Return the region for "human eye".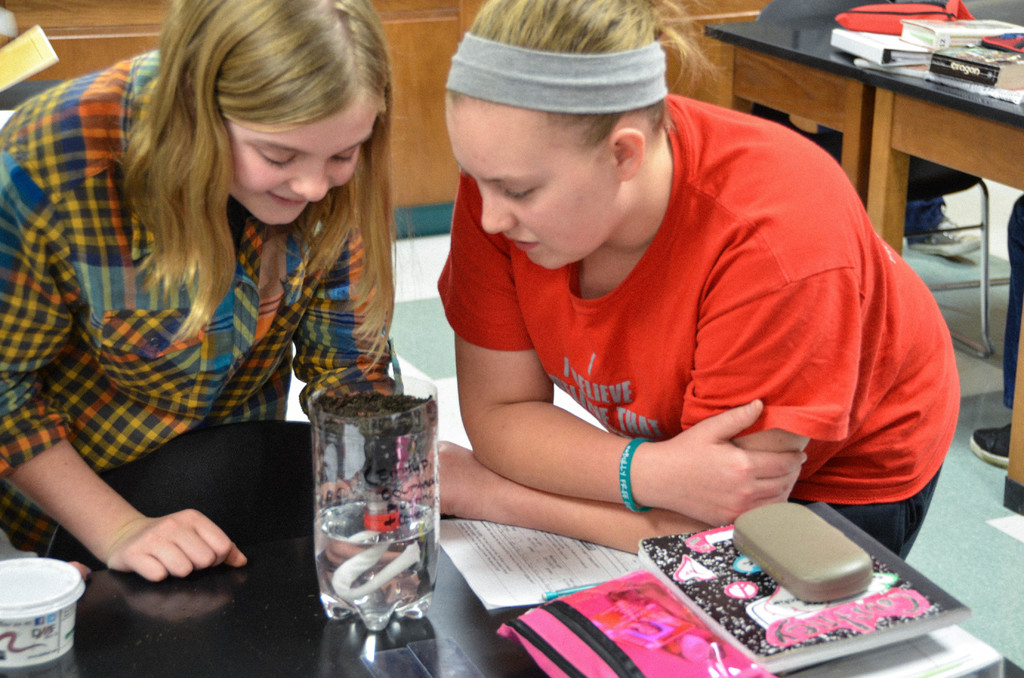
box(497, 179, 540, 200).
